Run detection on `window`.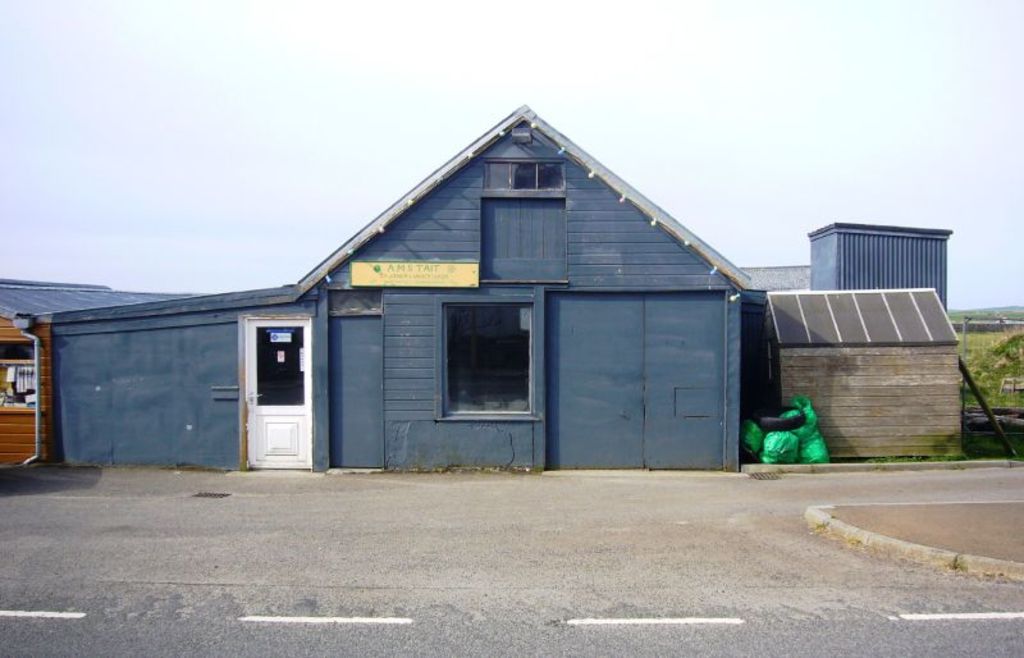
Result: (x1=430, y1=277, x2=544, y2=434).
